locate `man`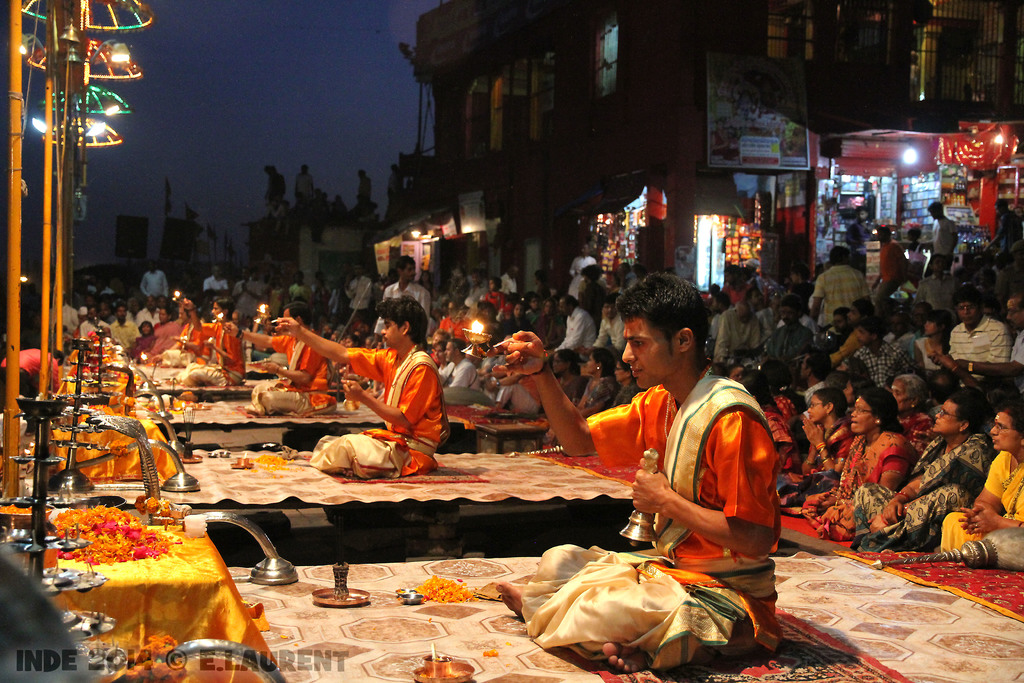
[295, 160, 315, 199]
